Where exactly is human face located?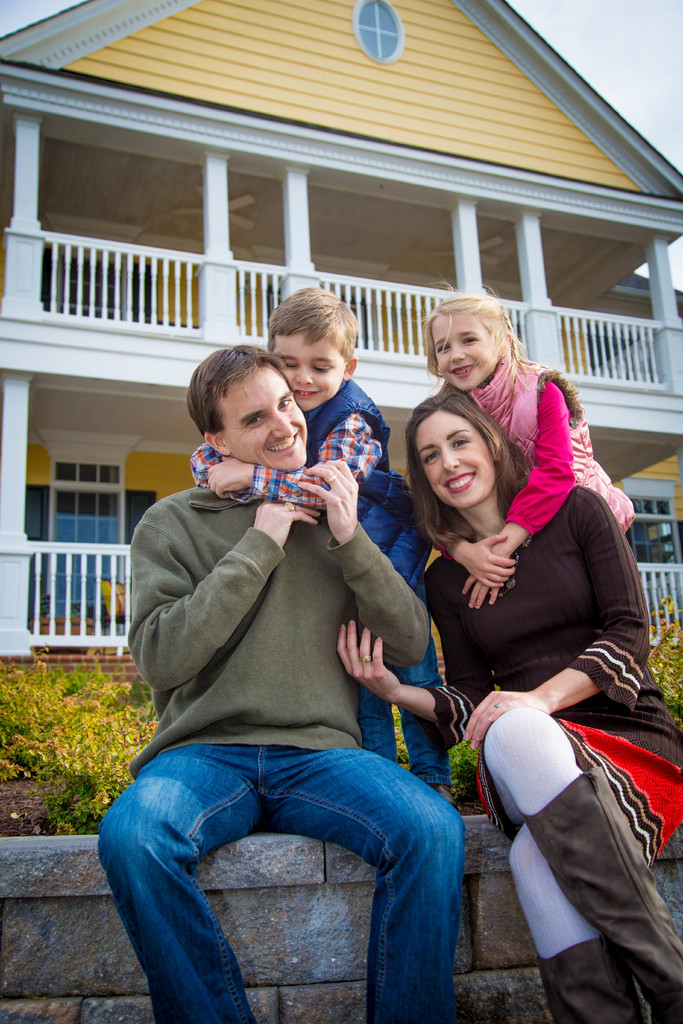
Its bounding box is select_region(274, 335, 344, 410).
